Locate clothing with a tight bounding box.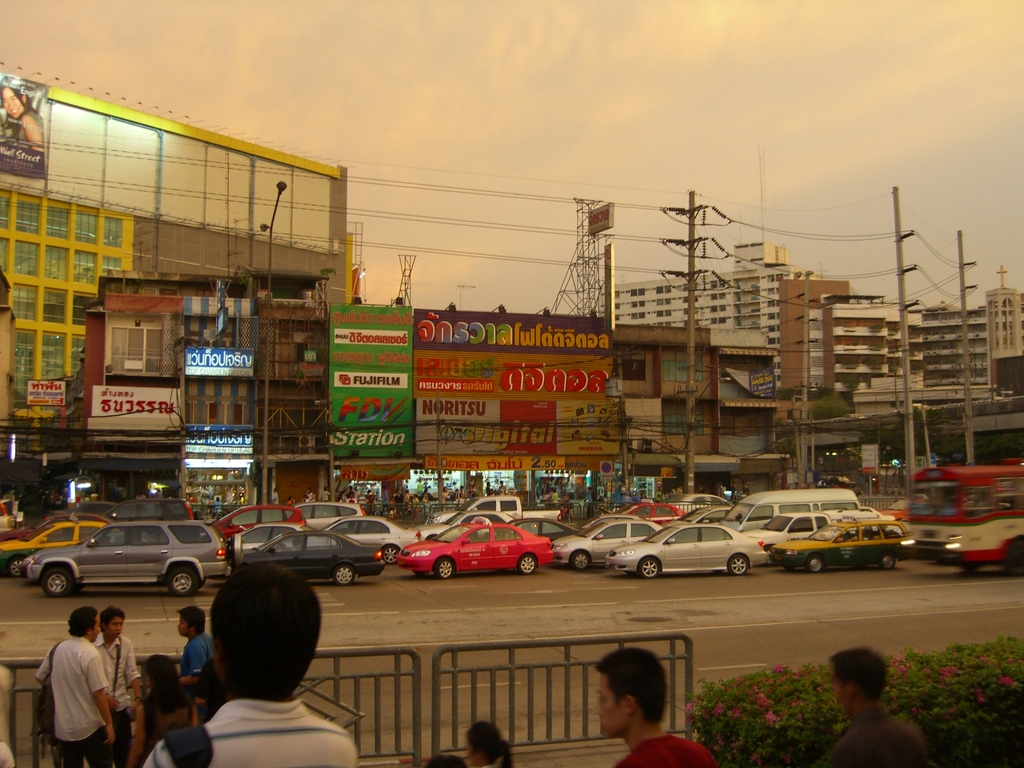
616, 736, 715, 767.
